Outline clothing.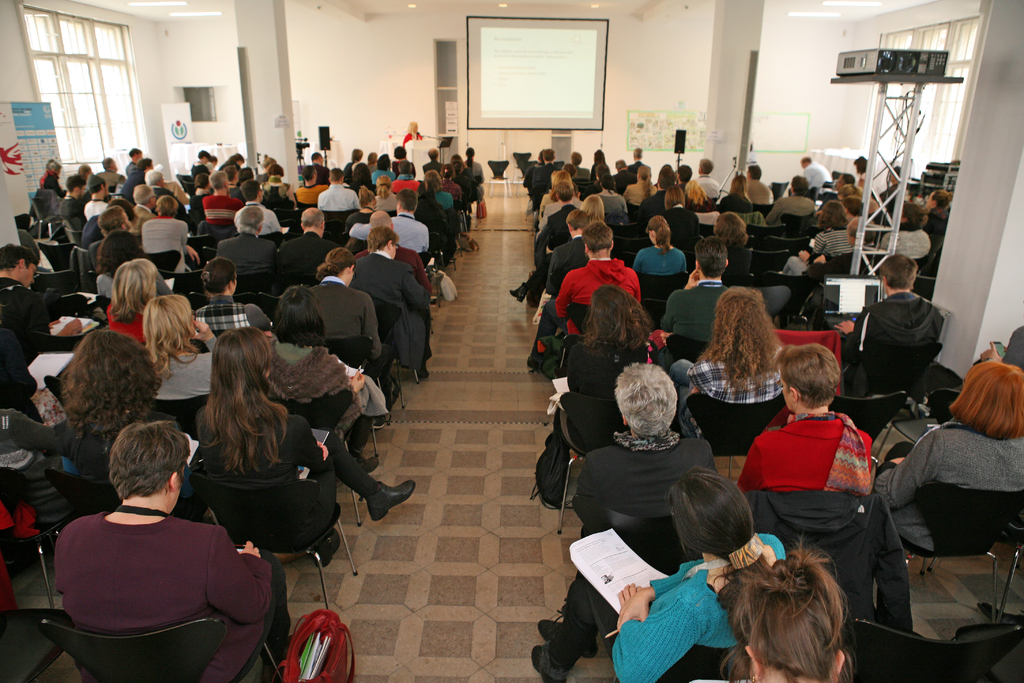
Outline: (left=520, top=162, right=534, bottom=187).
